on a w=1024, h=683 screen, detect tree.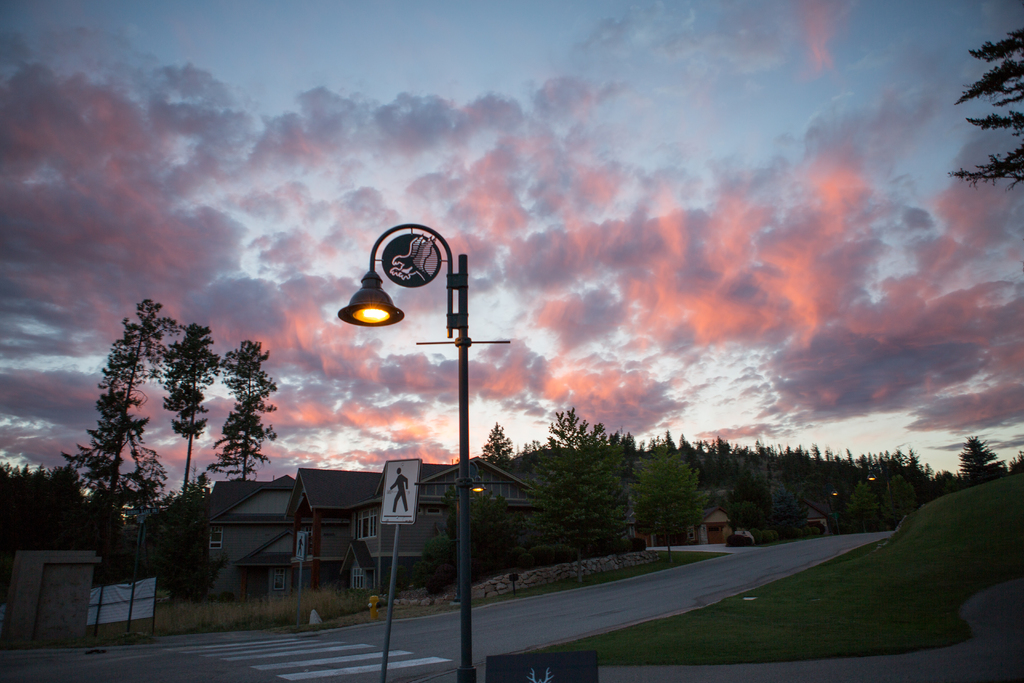
box(0, 458, 82, 559).
